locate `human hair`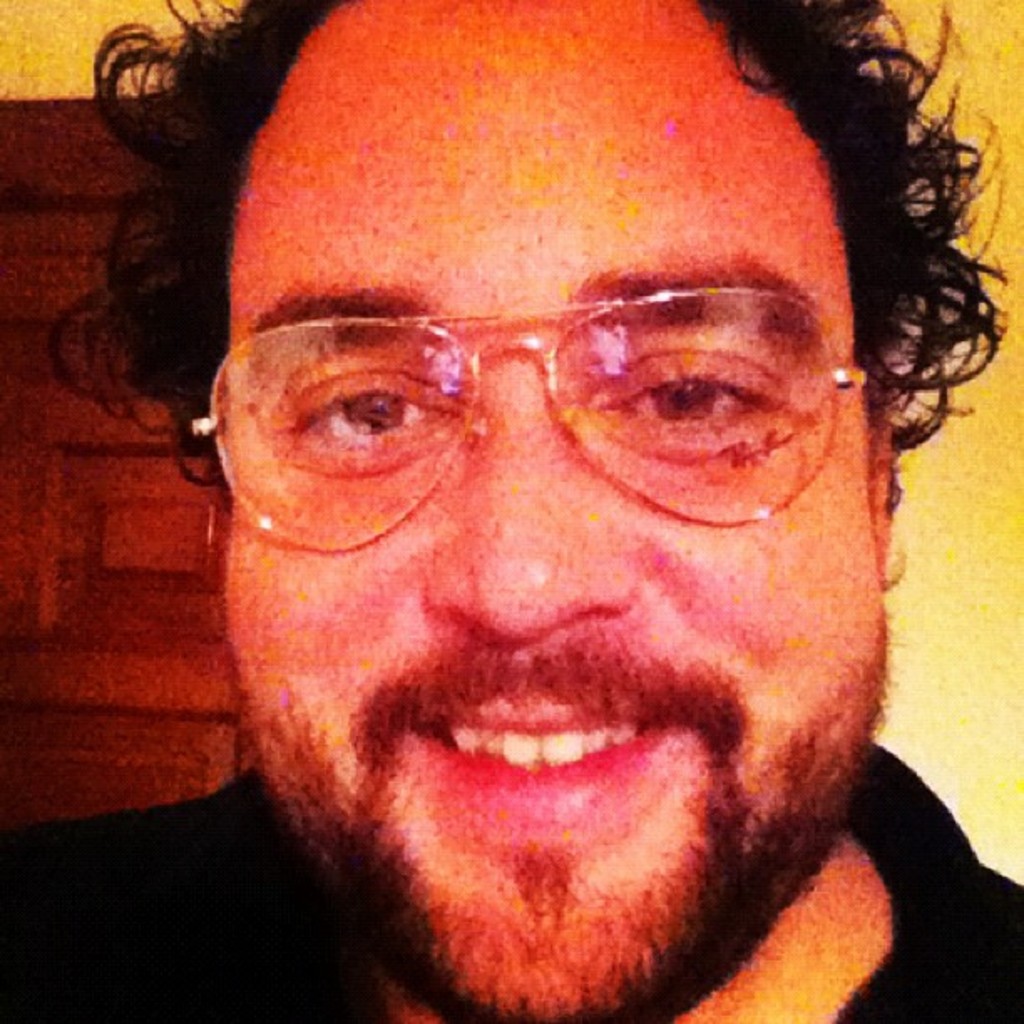
box=[696, 0, 1016, 432]
